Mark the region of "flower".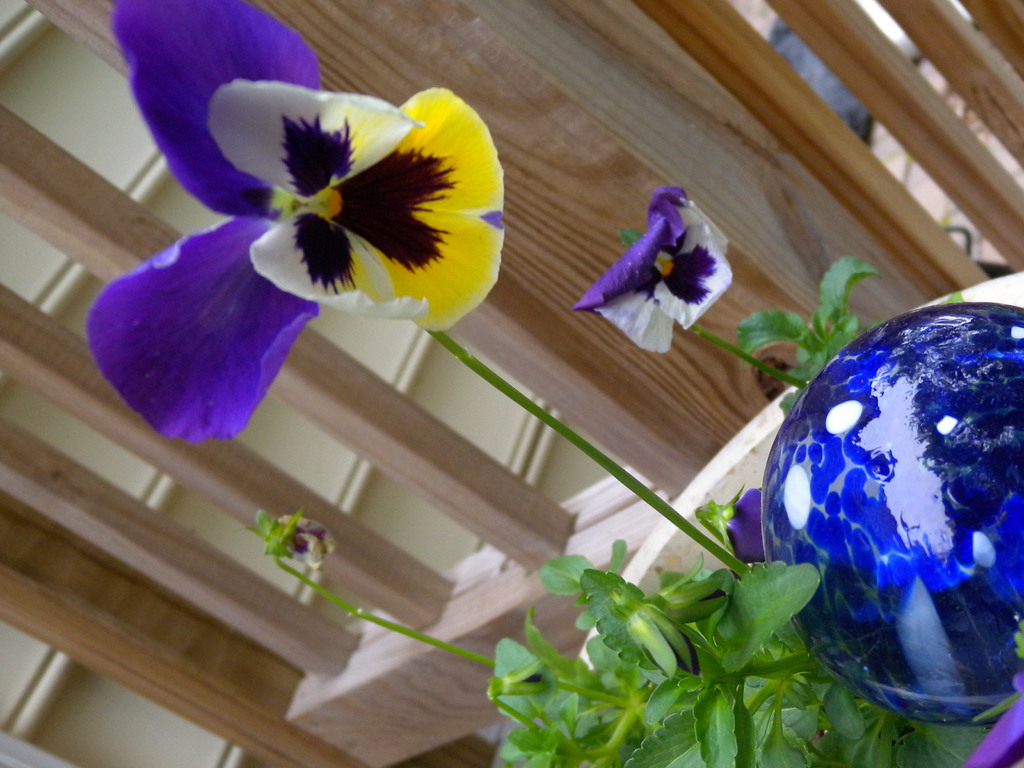
Region: [77, 57, 506, 417].
